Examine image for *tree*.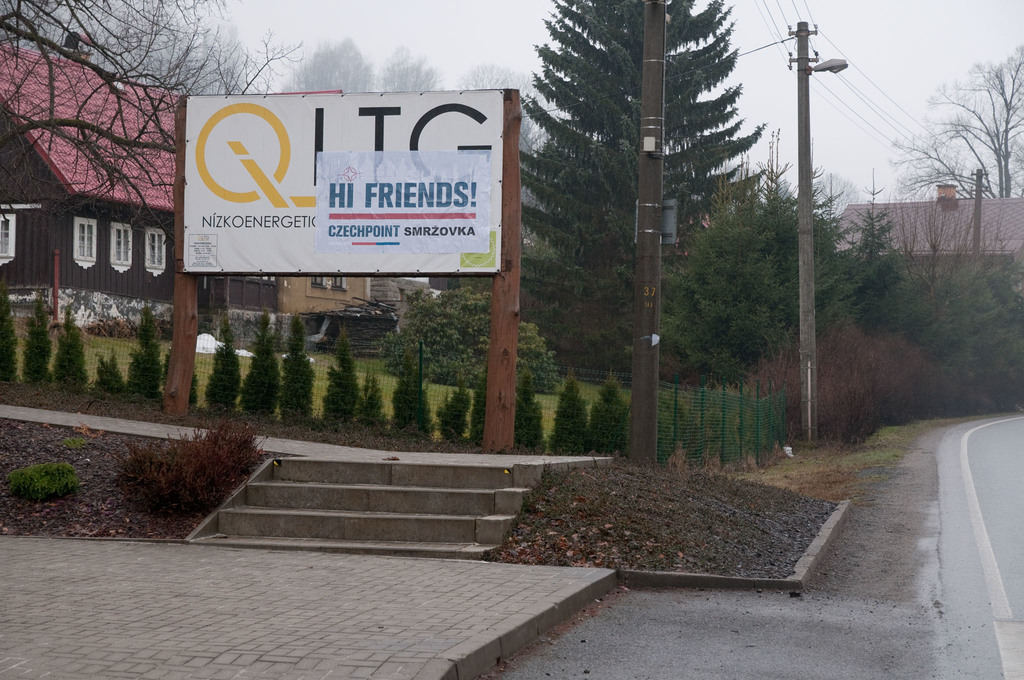
Examination result: 279:32:367:101.
